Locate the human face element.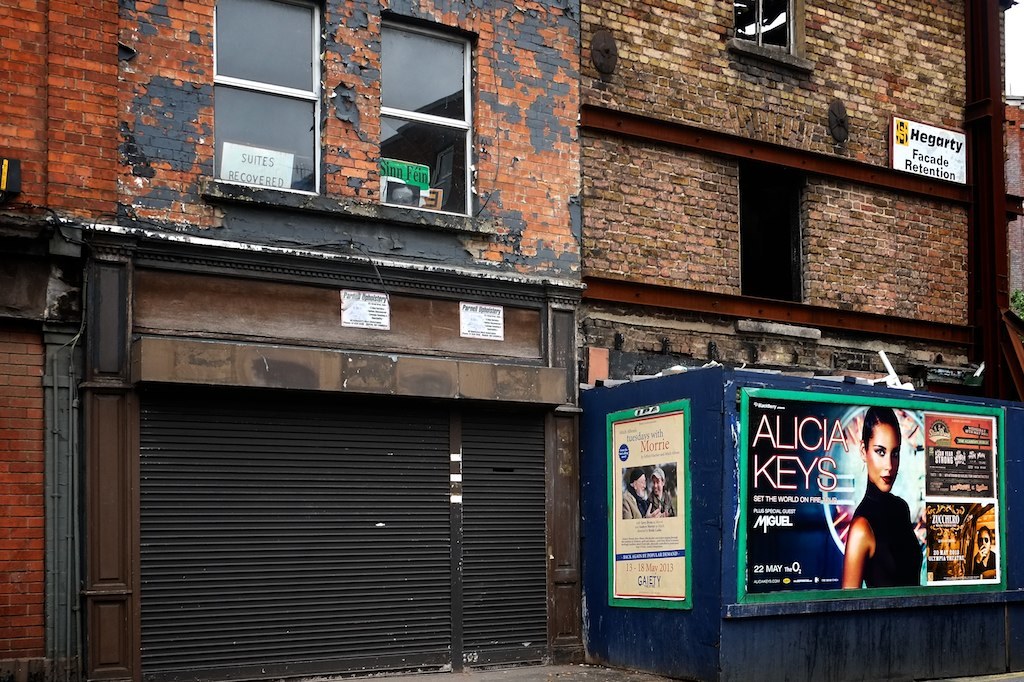
Element bbox: <bbox>865, 424, 901, 493</bbox>.
